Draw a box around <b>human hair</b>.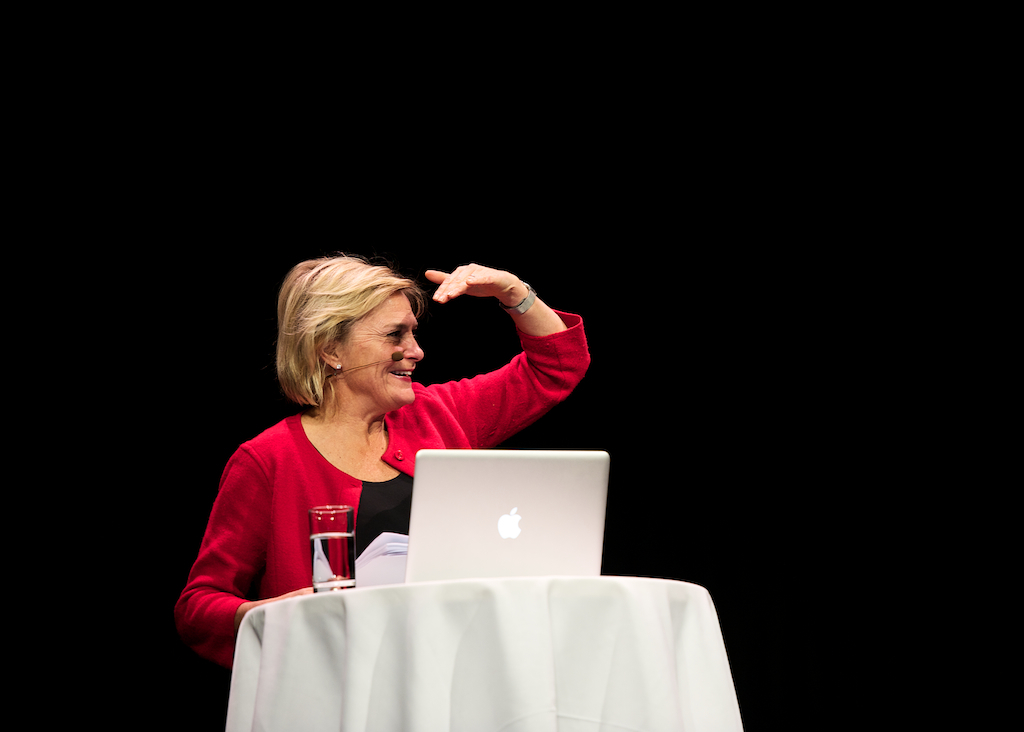
276, 257, 442, 439.
